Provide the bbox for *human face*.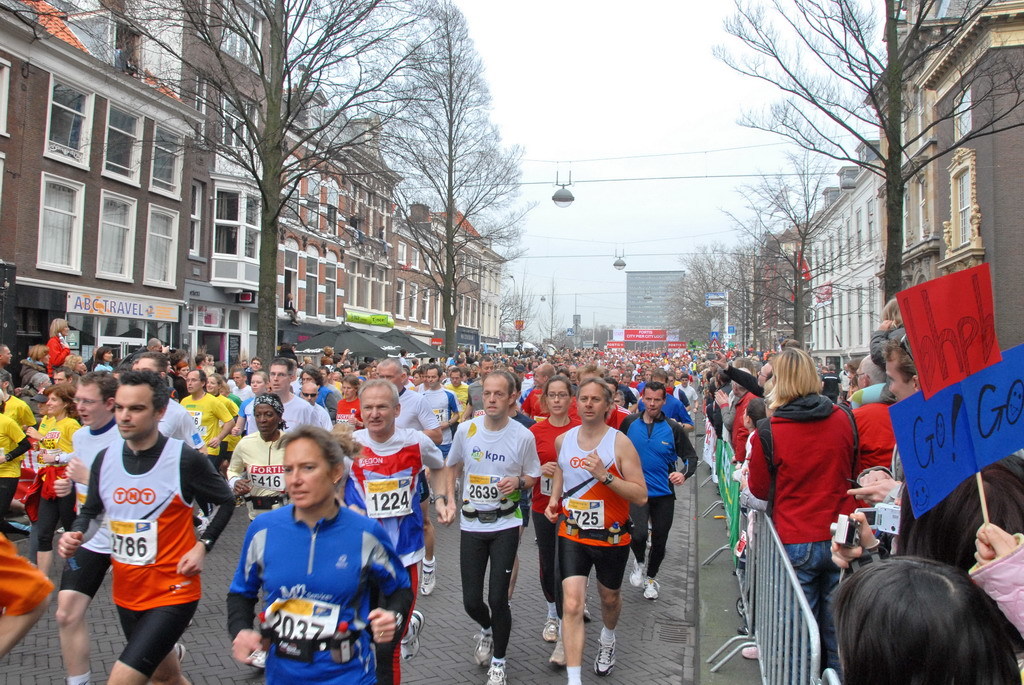
x1=451 y1=372 x2=460 y2=386.
